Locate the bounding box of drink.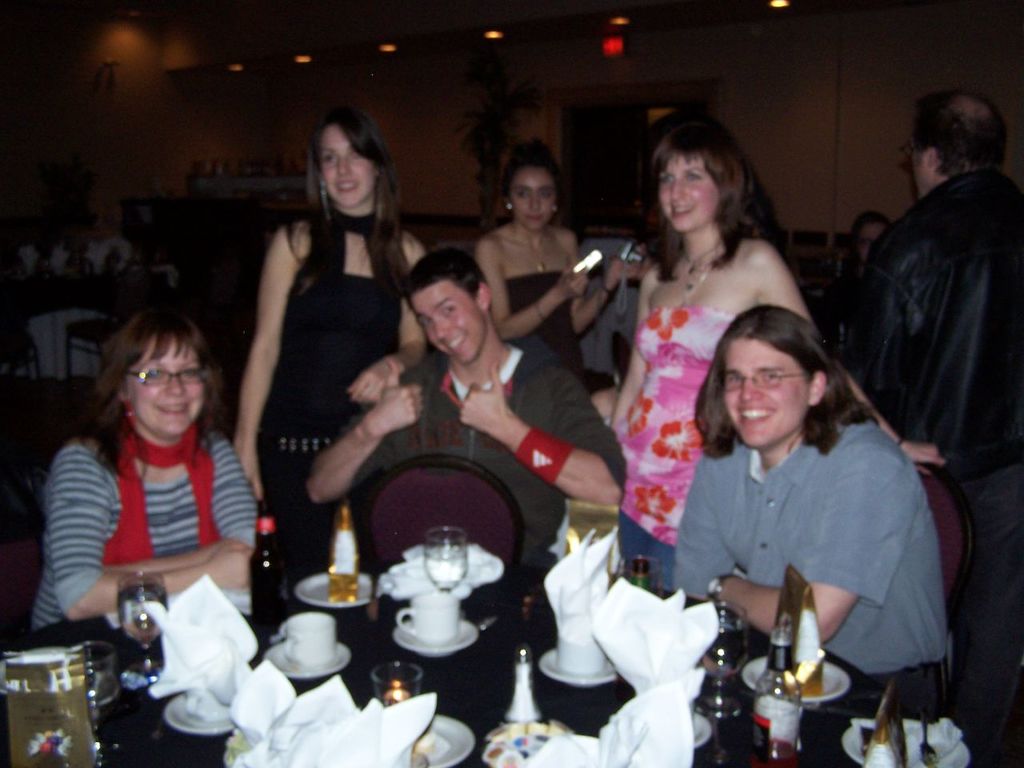
Bounding box: (323,499,358,599).
